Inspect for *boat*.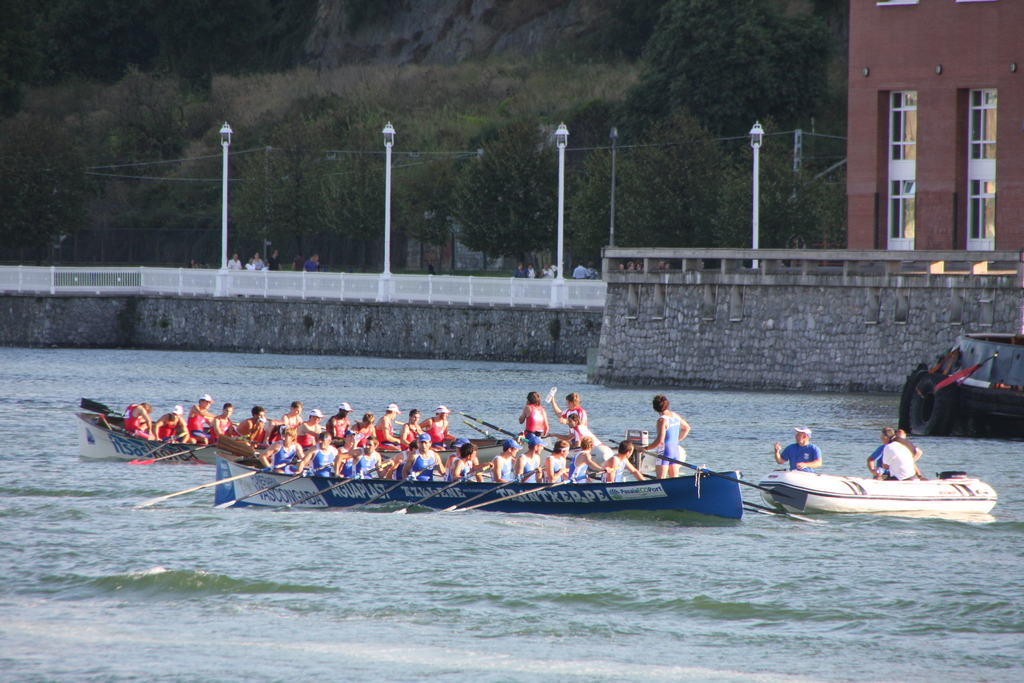
Inspection: [209,448,744,514].
